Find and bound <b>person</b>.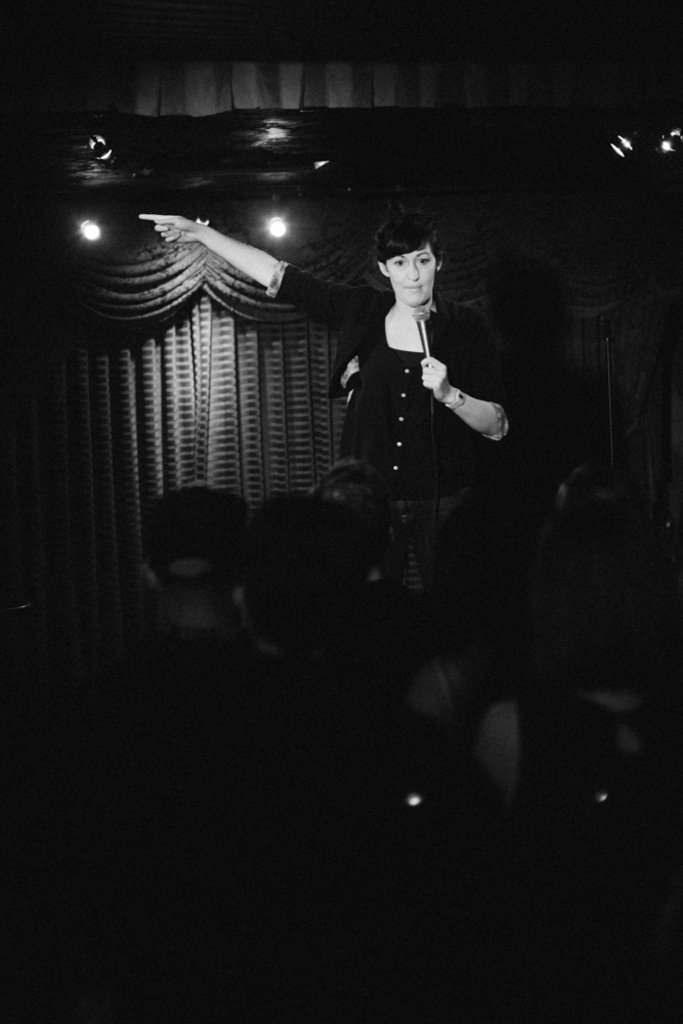
Bound: locate(122, 487, 269, 649).
